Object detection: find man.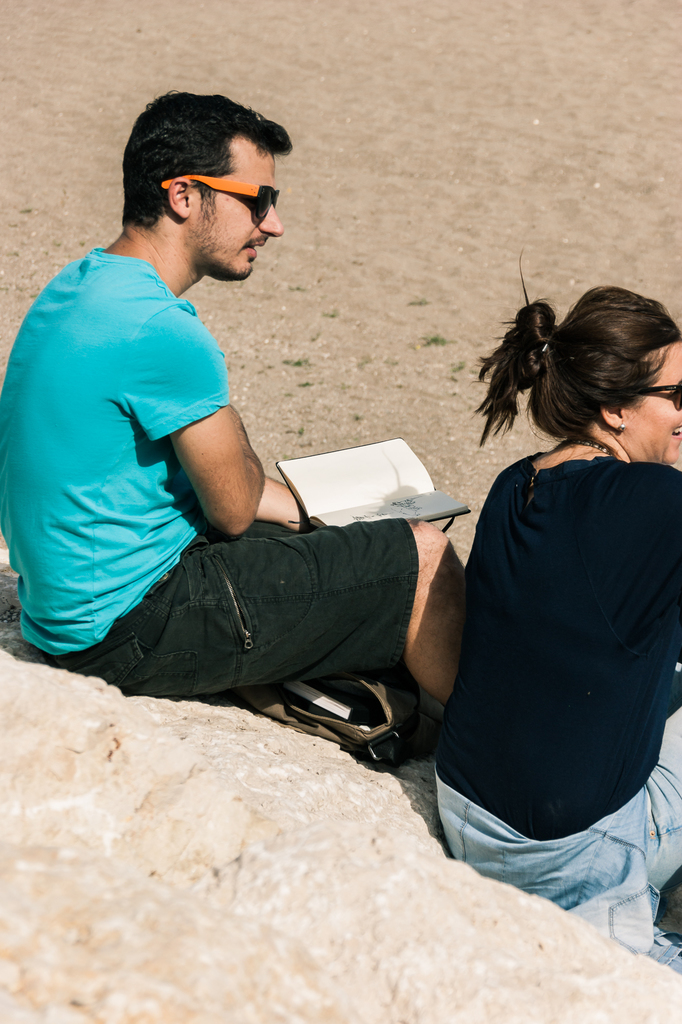
{"left": 4, "top": 195, "right": 514, "bottom": 814}.
